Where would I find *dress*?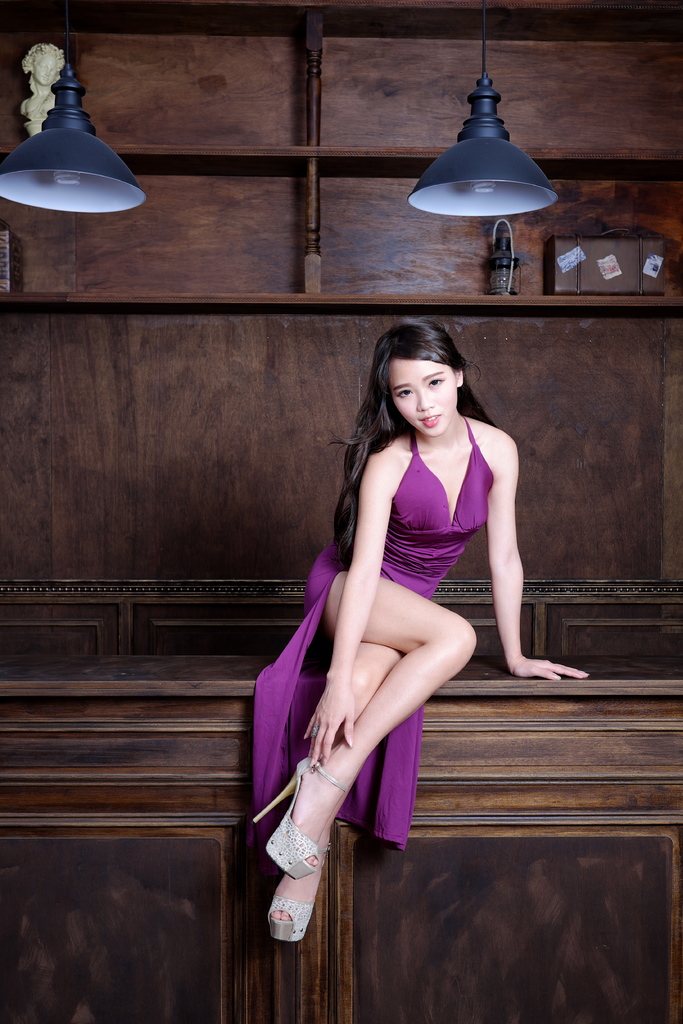
At (left=261, top=424, right=510, bottom=792).
